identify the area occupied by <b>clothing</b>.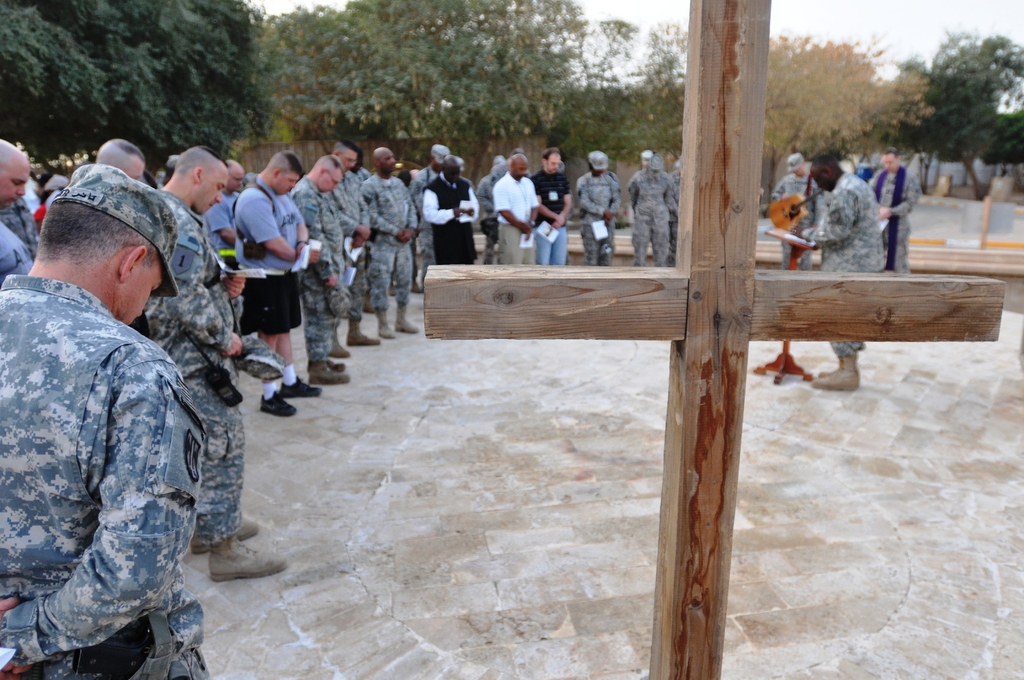
Area: [291, 177, 343, 351].
